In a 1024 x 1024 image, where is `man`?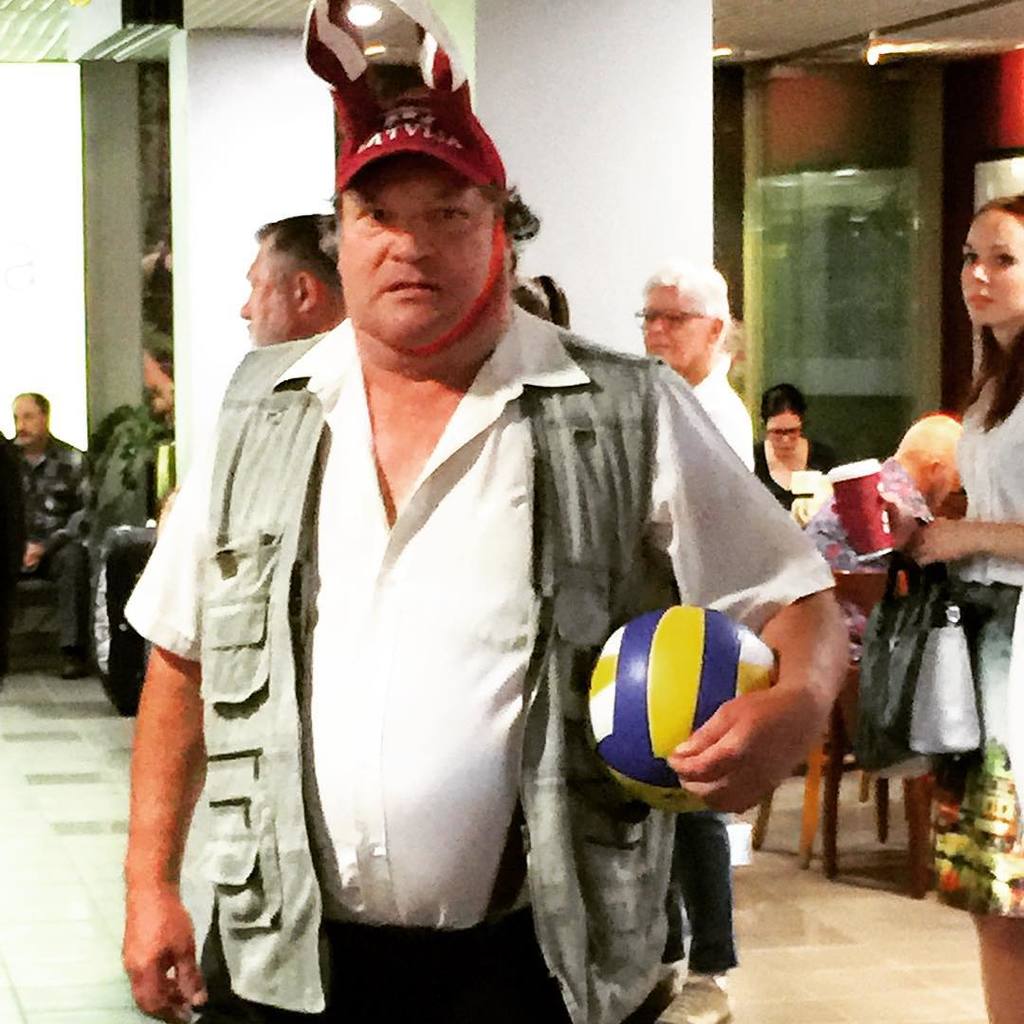
[left=111, top=0, right=863, bottom=1023].
